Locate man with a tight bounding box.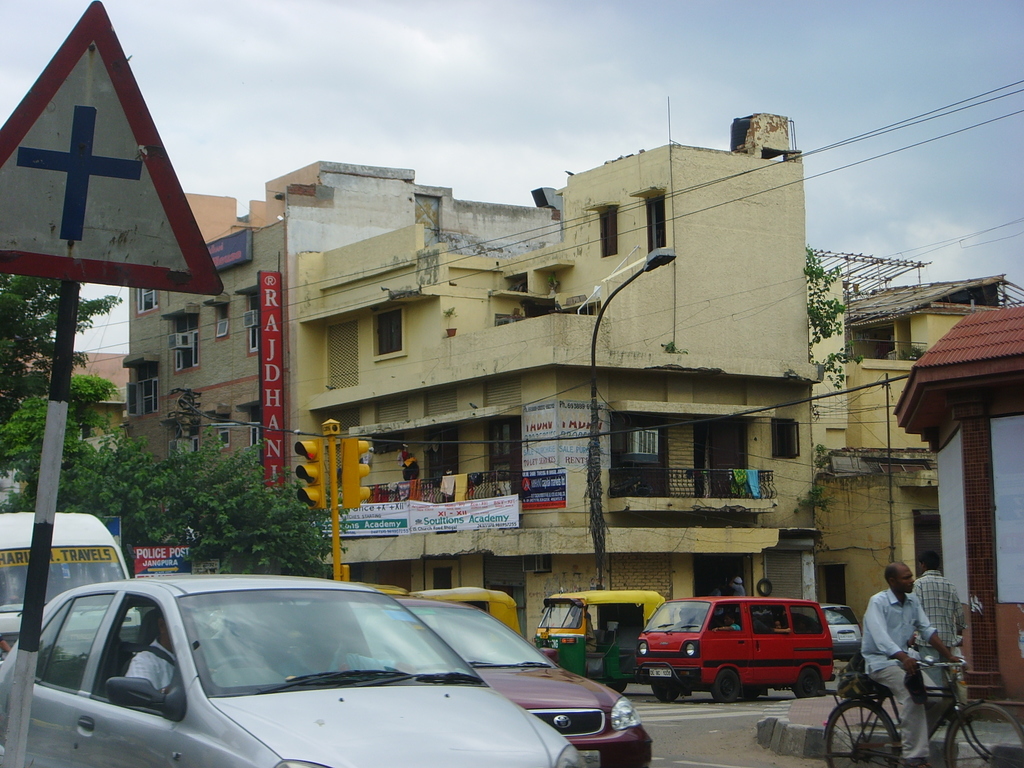
[912,549,964,733].
